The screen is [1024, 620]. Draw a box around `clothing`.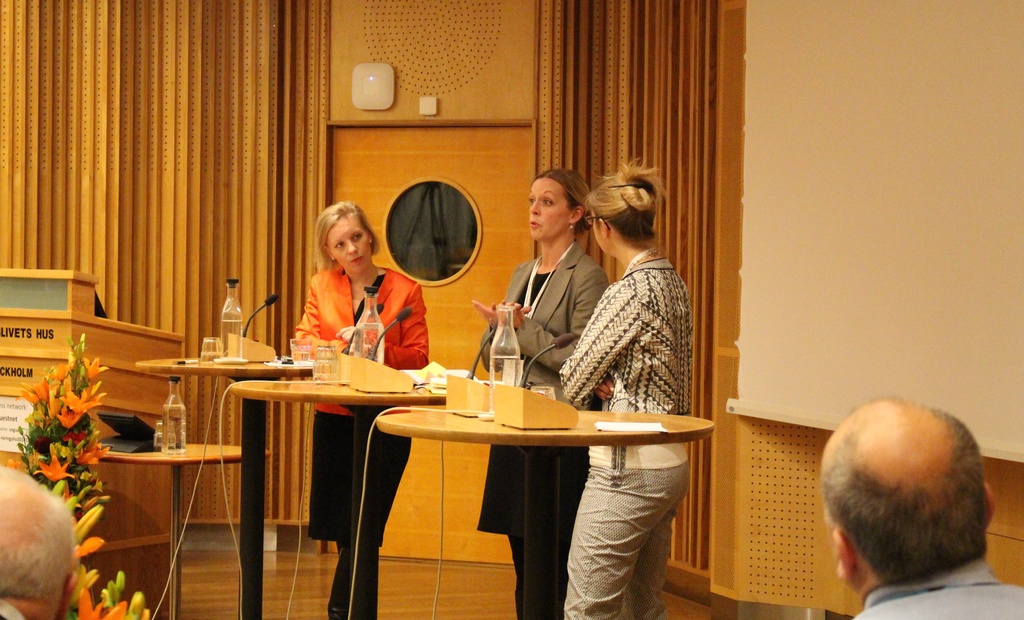
left=524, top=141, right=767, bottom=615.
